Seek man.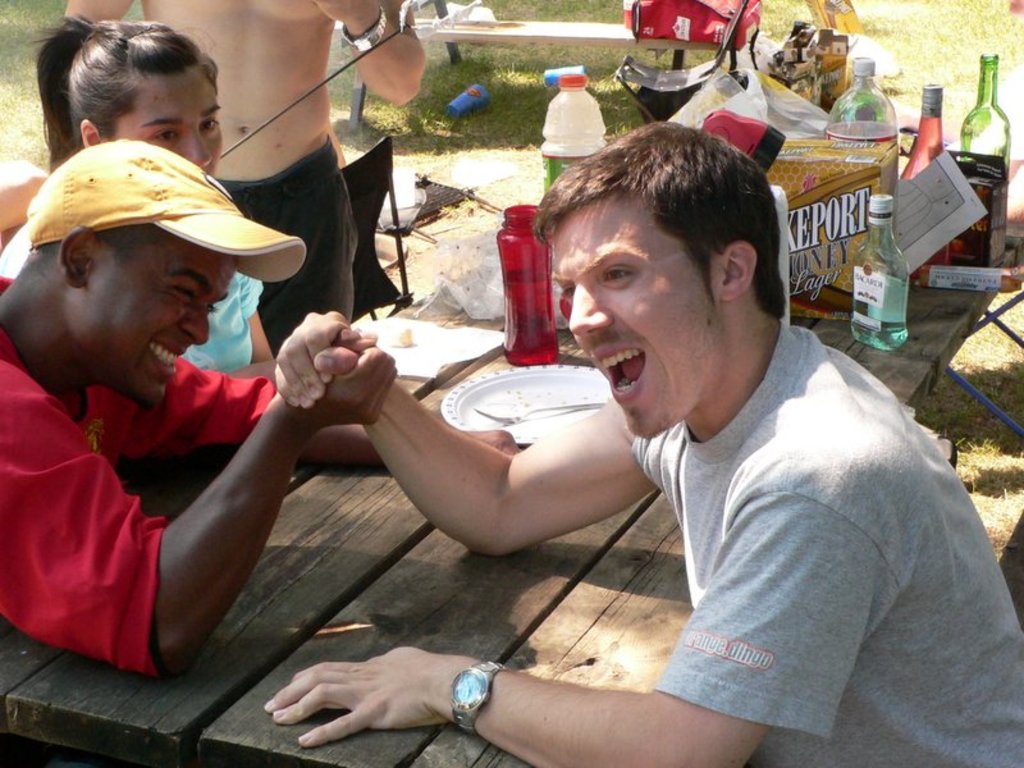
0 137 522 681.
